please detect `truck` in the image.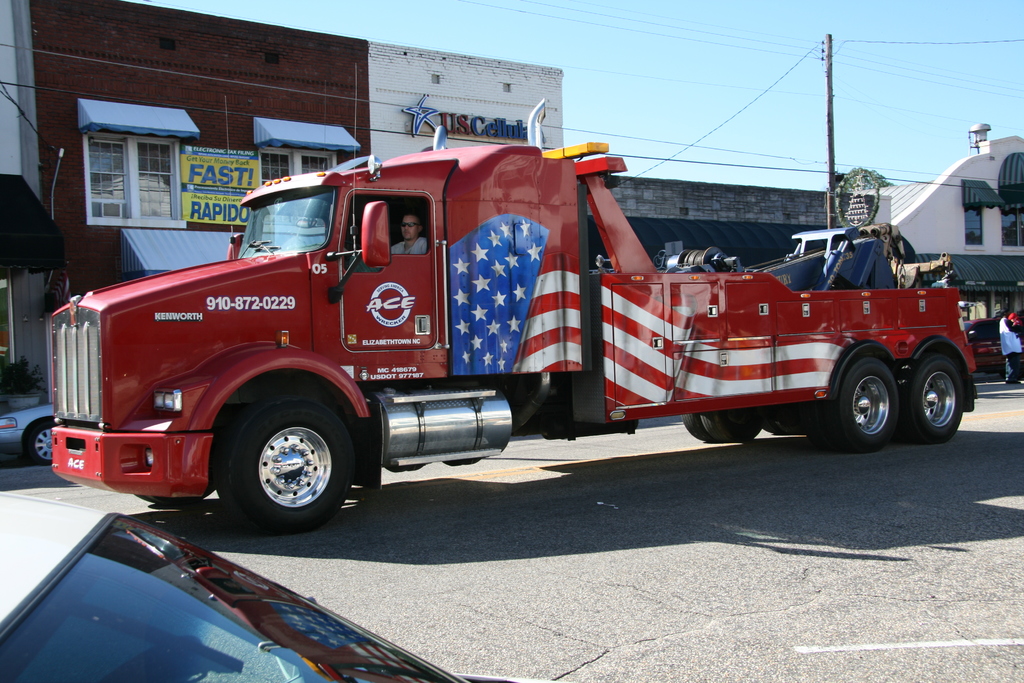
l=45, t=116, r=977, b=532.
